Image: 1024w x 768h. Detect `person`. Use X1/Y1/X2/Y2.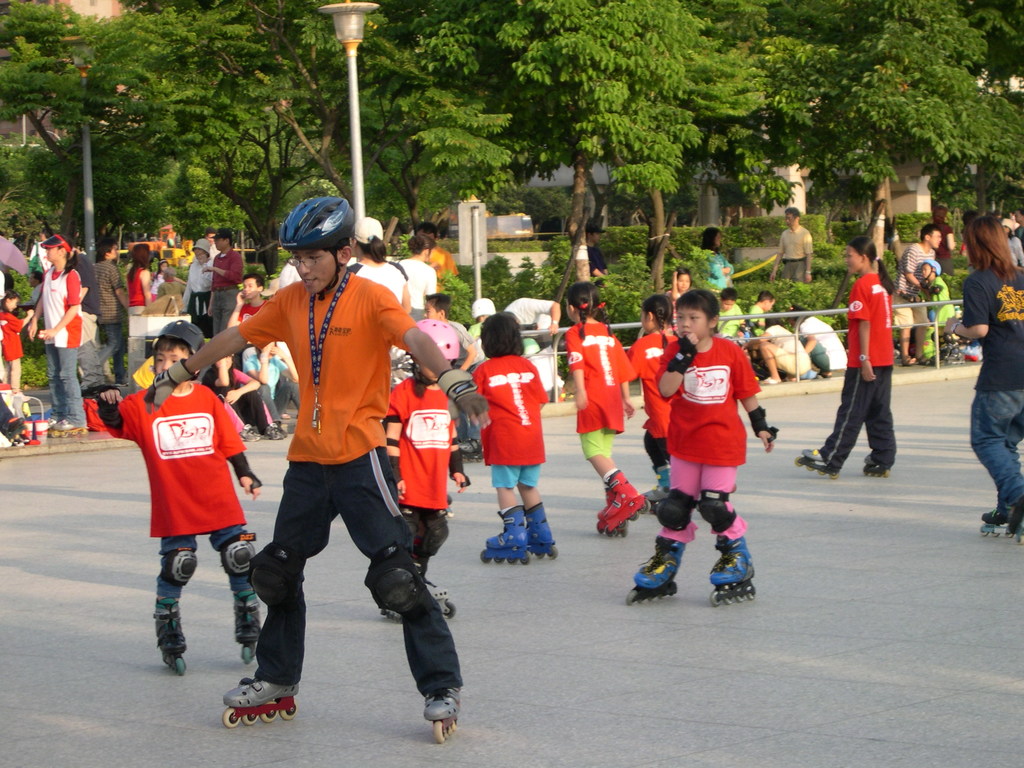
31/225/88/440.
